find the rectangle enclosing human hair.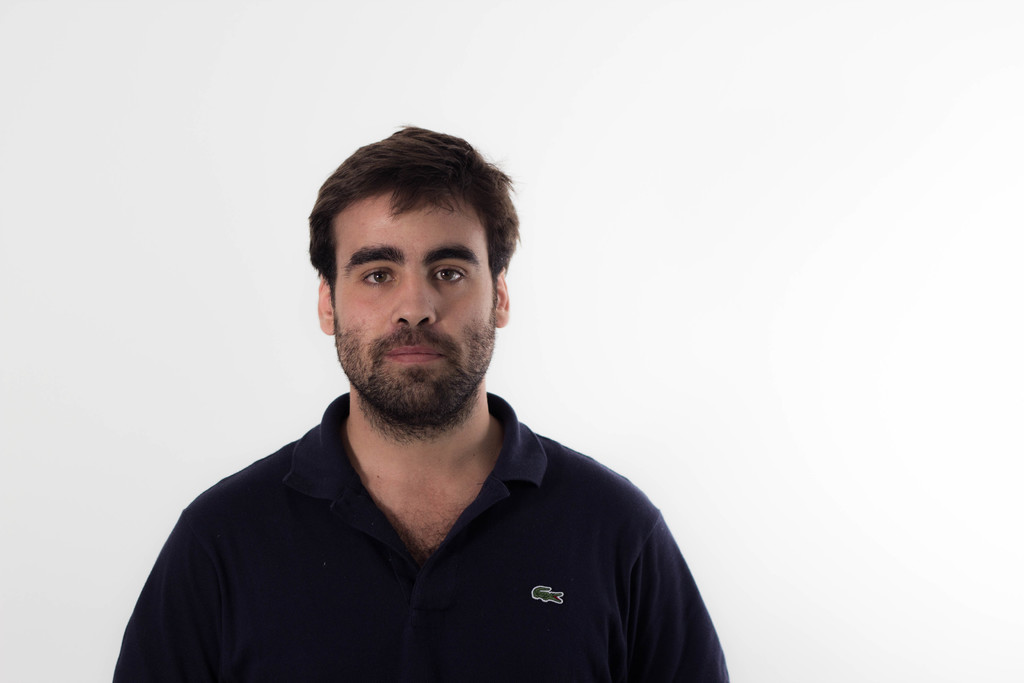
301,128,502,290.
